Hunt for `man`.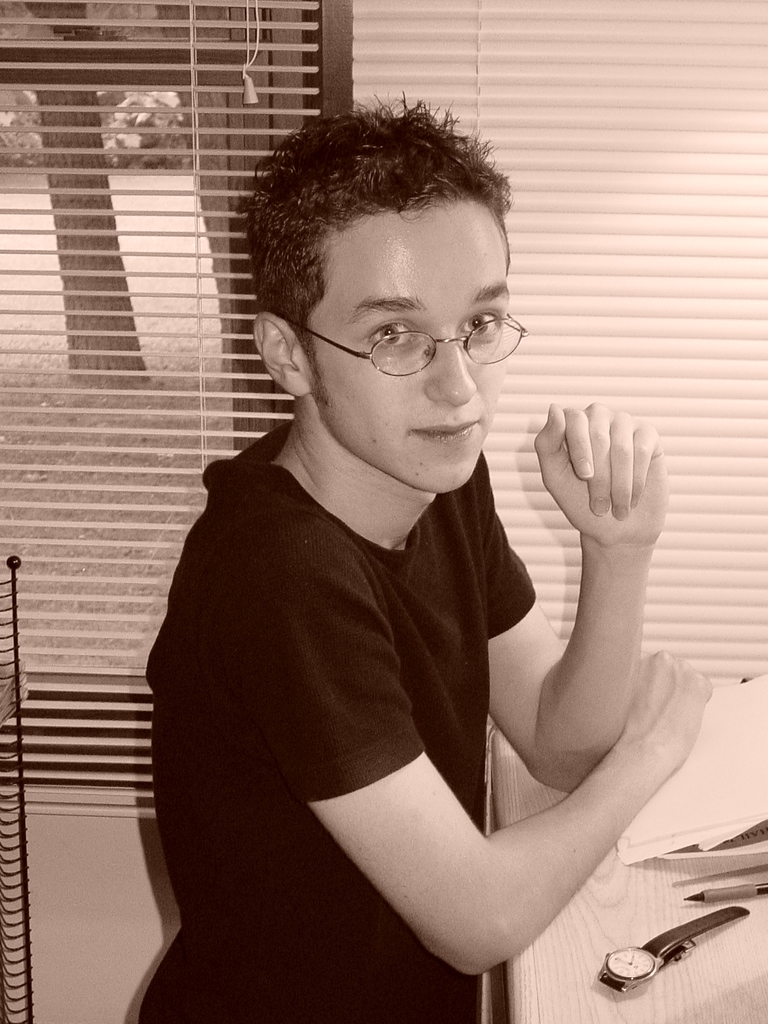
Hunted down at box(105, 115, 716, 1003).
